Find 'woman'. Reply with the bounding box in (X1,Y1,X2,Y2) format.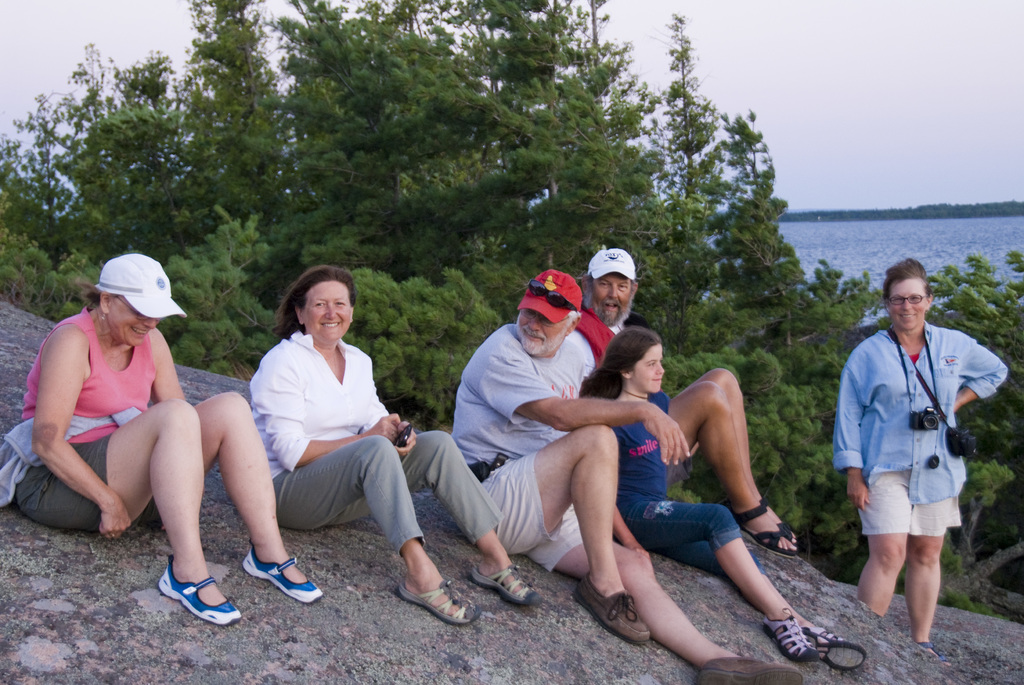
(244,260,543,633).
